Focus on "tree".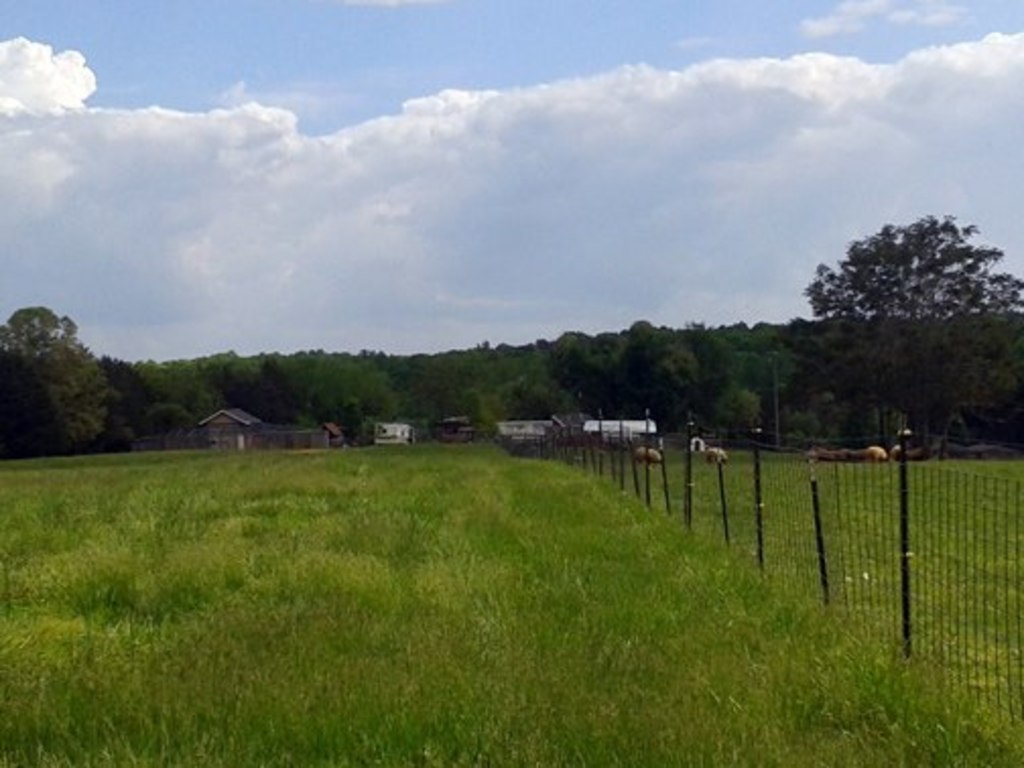
Focused at x1=0, y1=303, x2=114, y2=451.
